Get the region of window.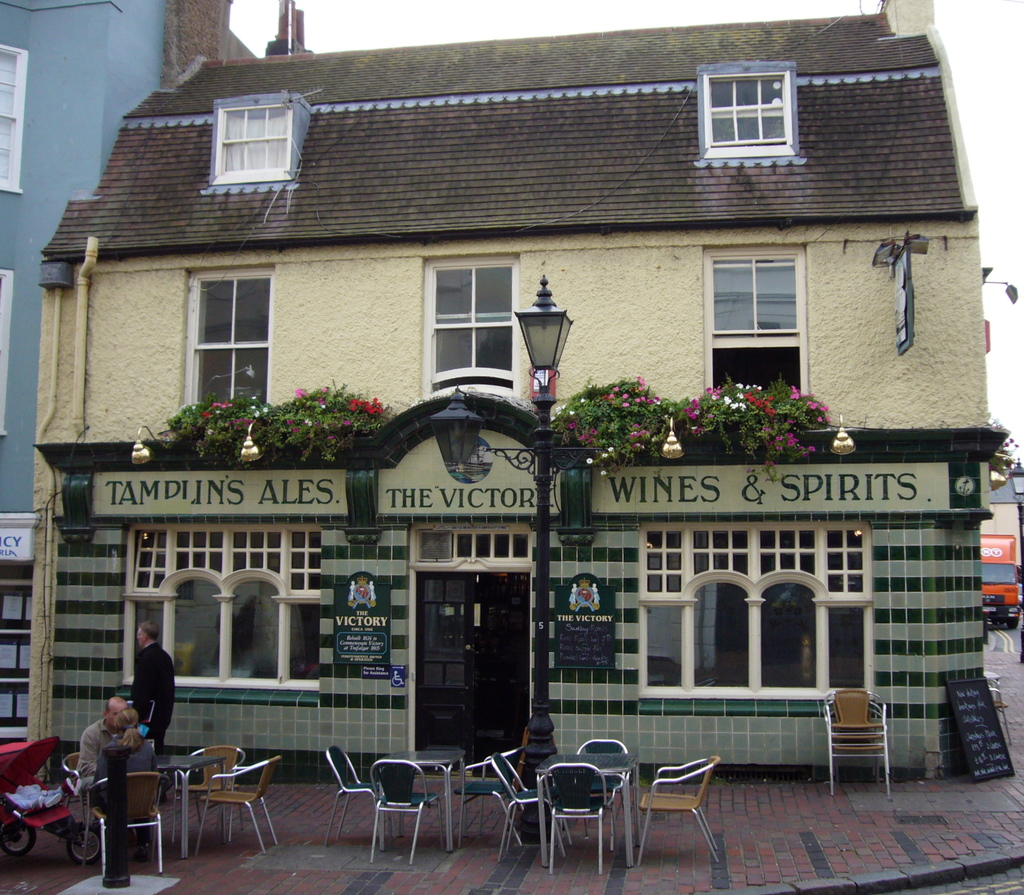
detection(701, 72, 800, 160).
